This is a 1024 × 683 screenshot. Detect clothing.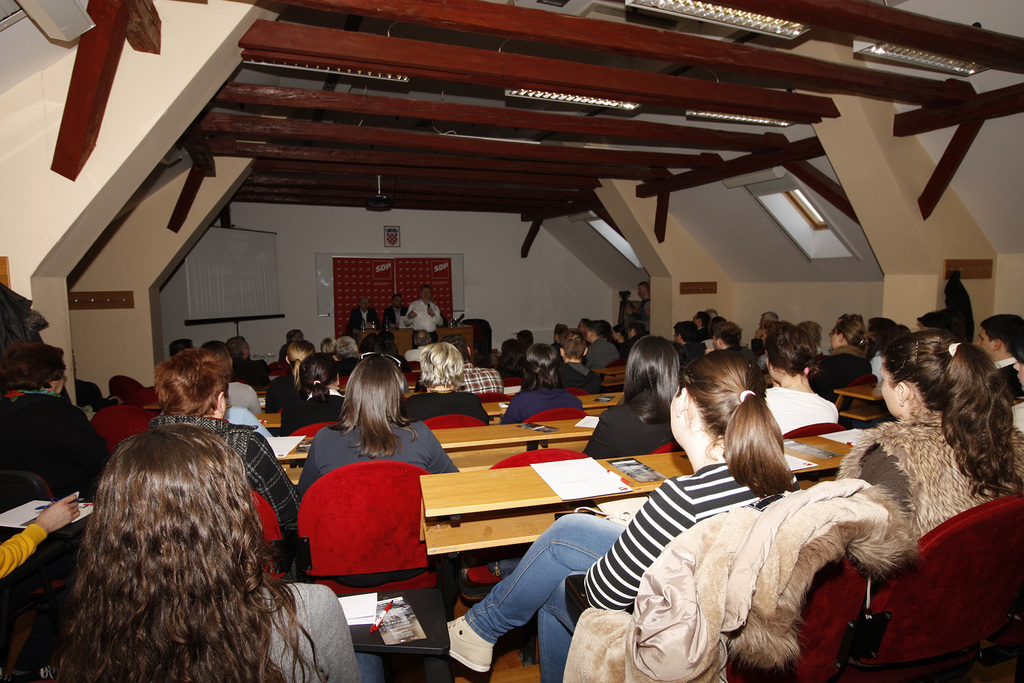
<bbox>825, 401, 1023, 561</bbox>.
